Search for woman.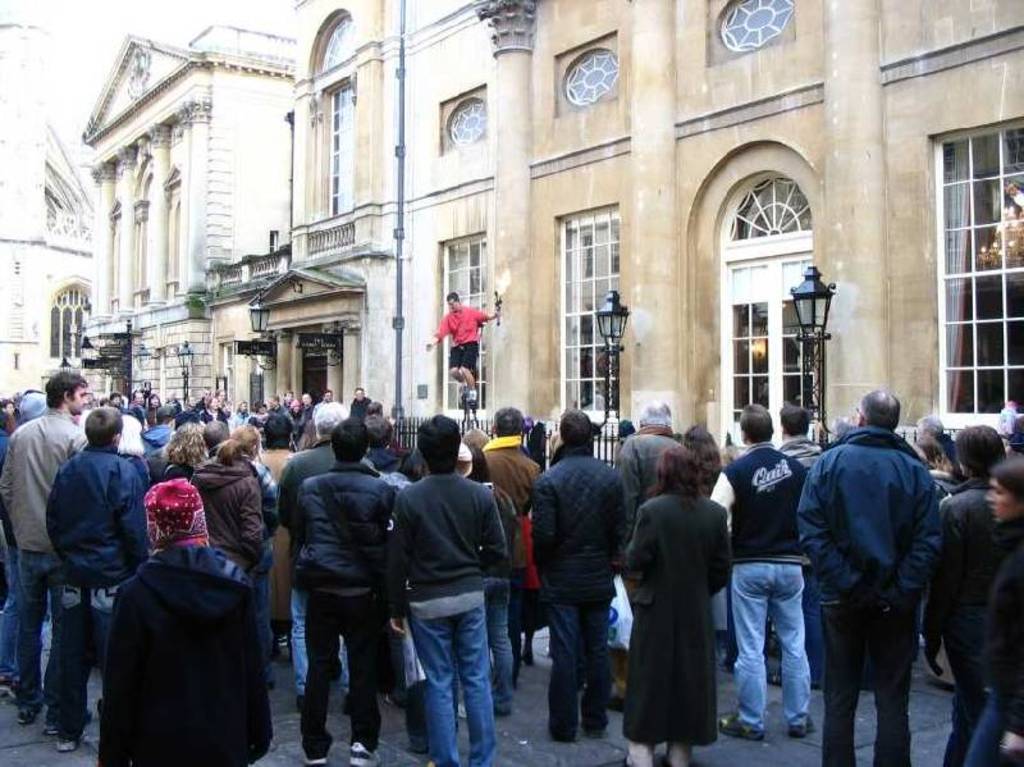
Found at bbox=(180, 421, 268, 583).
